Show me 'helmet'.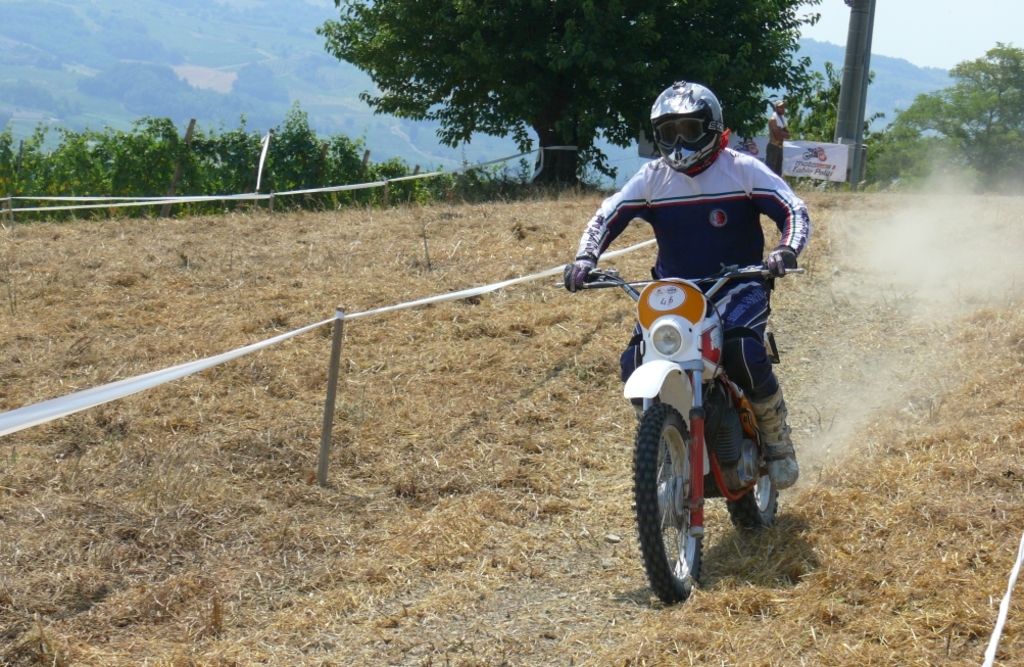
'helmet' is here: pyautogui.locateOnScreen(660, 83, 740, 161).
